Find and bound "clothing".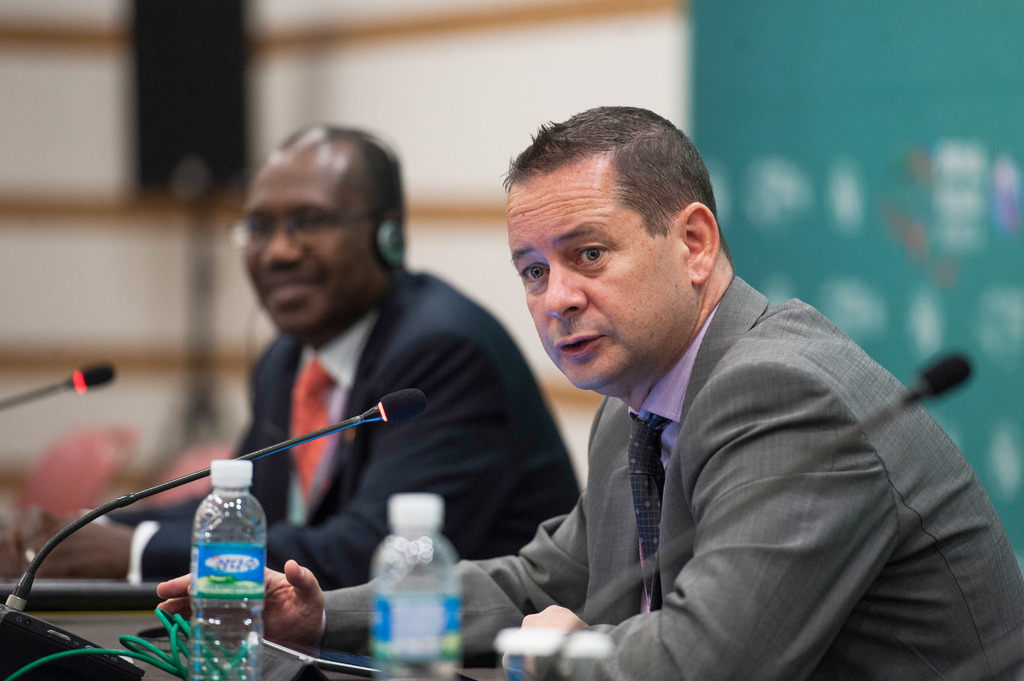
Bound: 130:260:563:590.
